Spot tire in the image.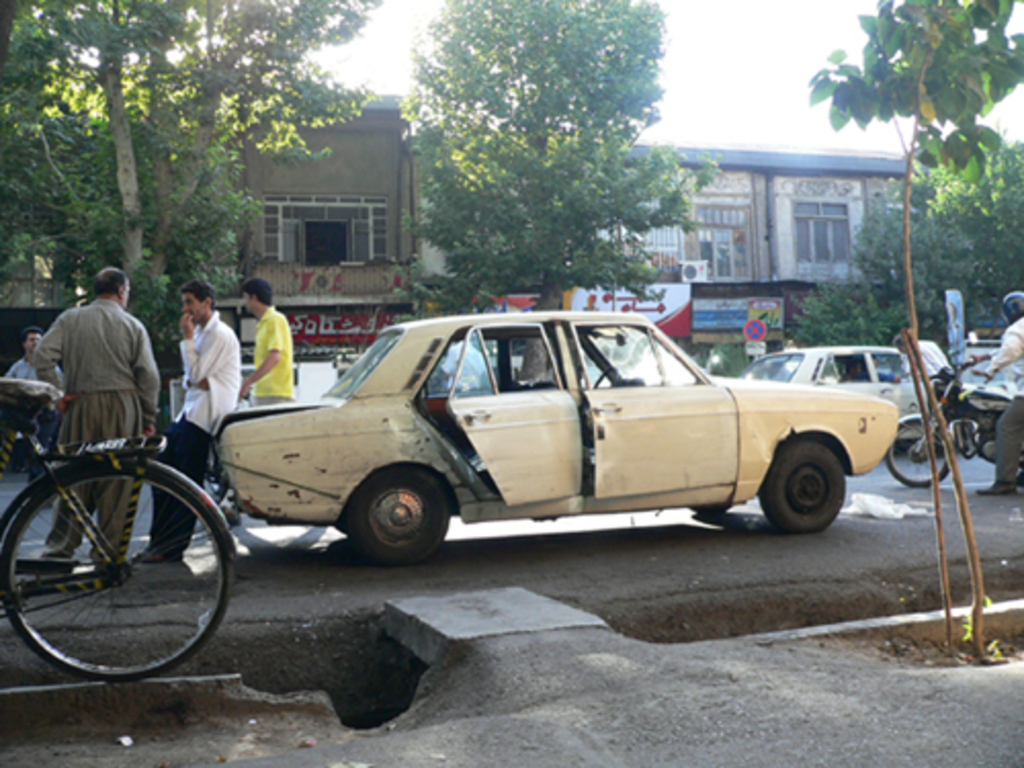
tire found at 883,416,954,489.
